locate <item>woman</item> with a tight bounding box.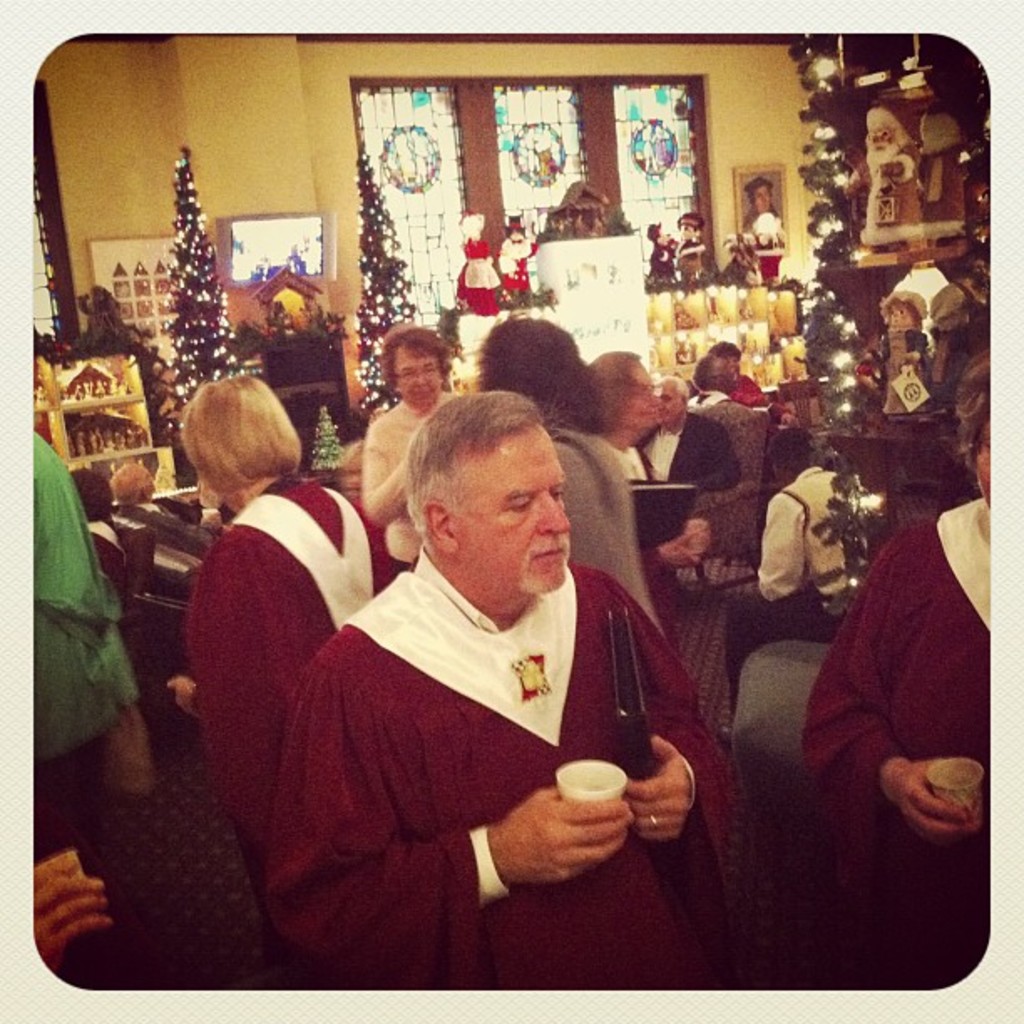
[805, 346, 999, 994].
